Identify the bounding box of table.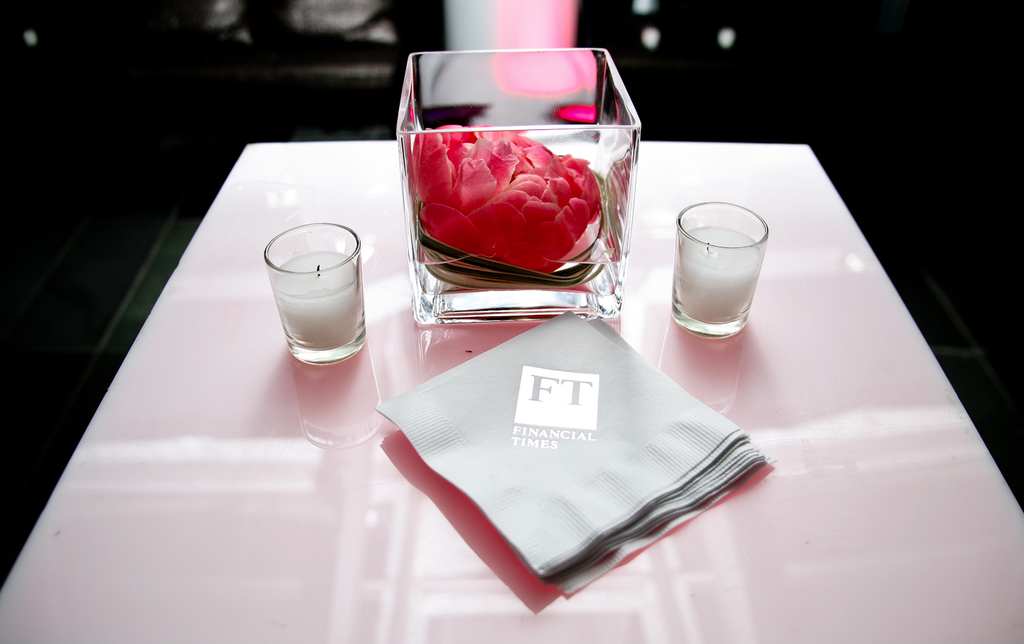
crop(75, 77, 993, 643).
